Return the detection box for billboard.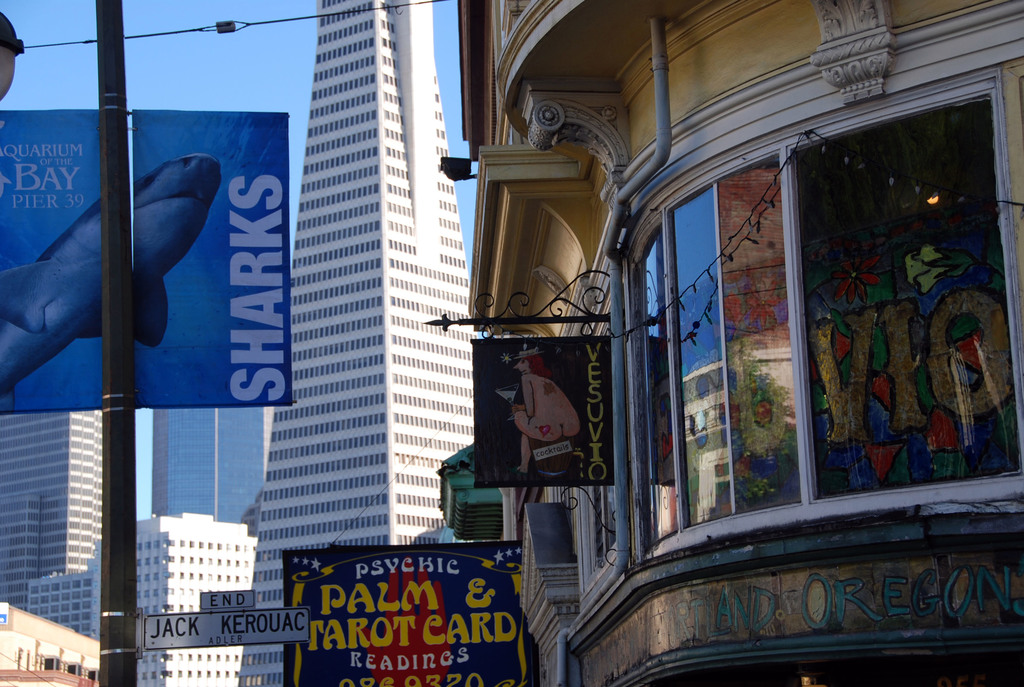
(left=282, top=542, right=529, bottom=686).
